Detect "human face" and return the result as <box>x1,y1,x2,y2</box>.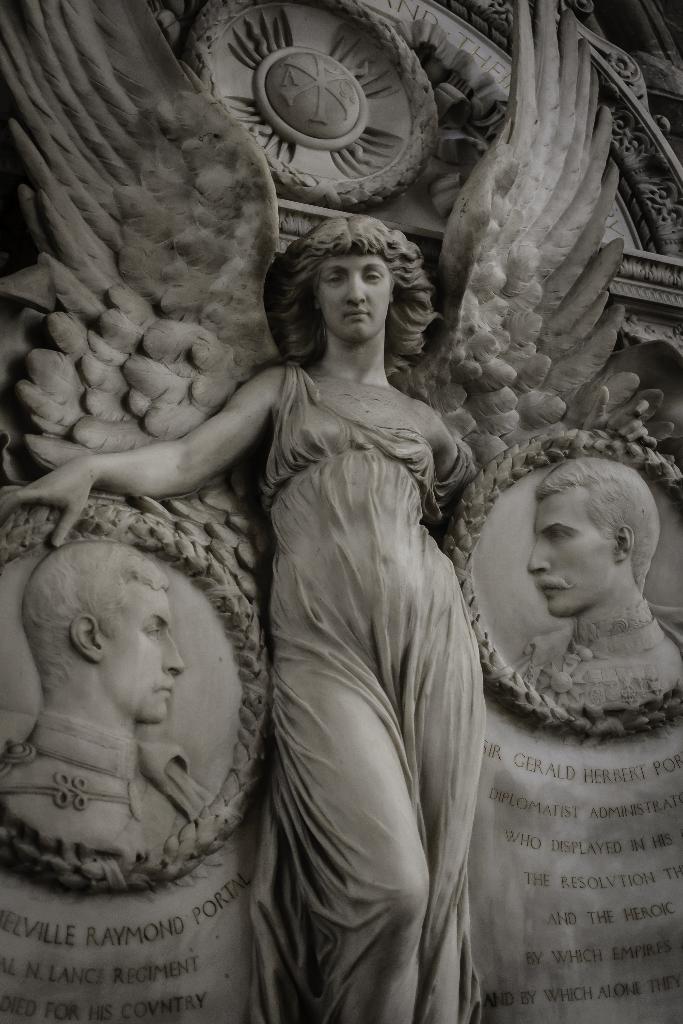
<box>321,257,386,340</box>.
